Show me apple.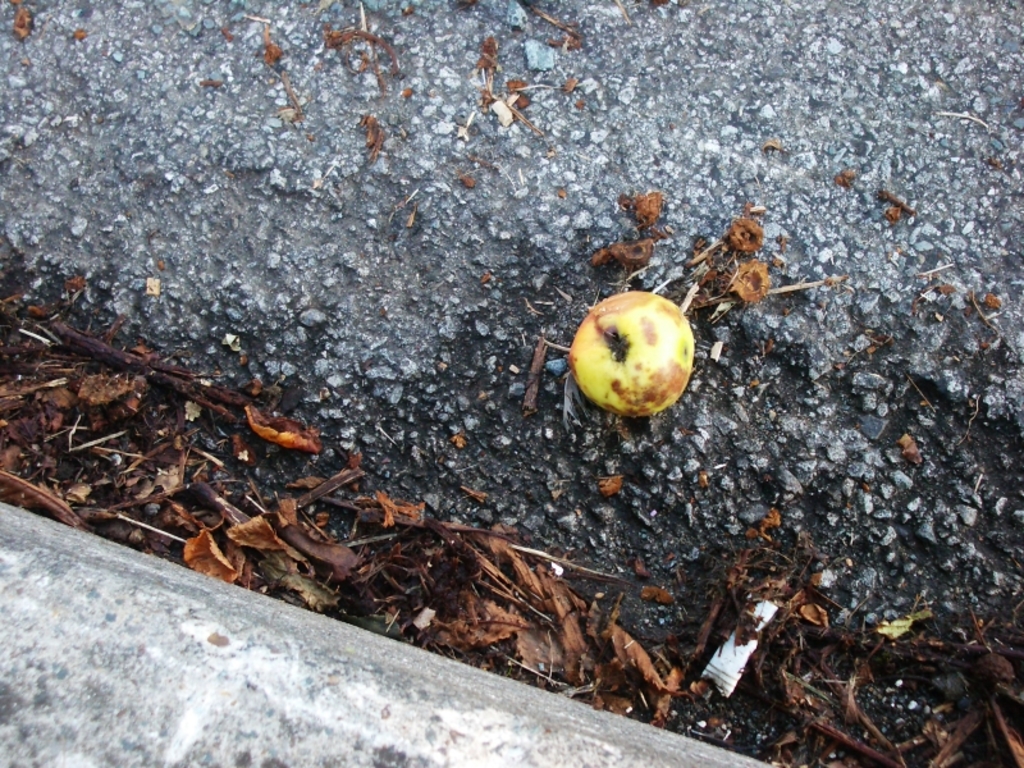
apple is here: select_region(562, 288, 705, 430).
